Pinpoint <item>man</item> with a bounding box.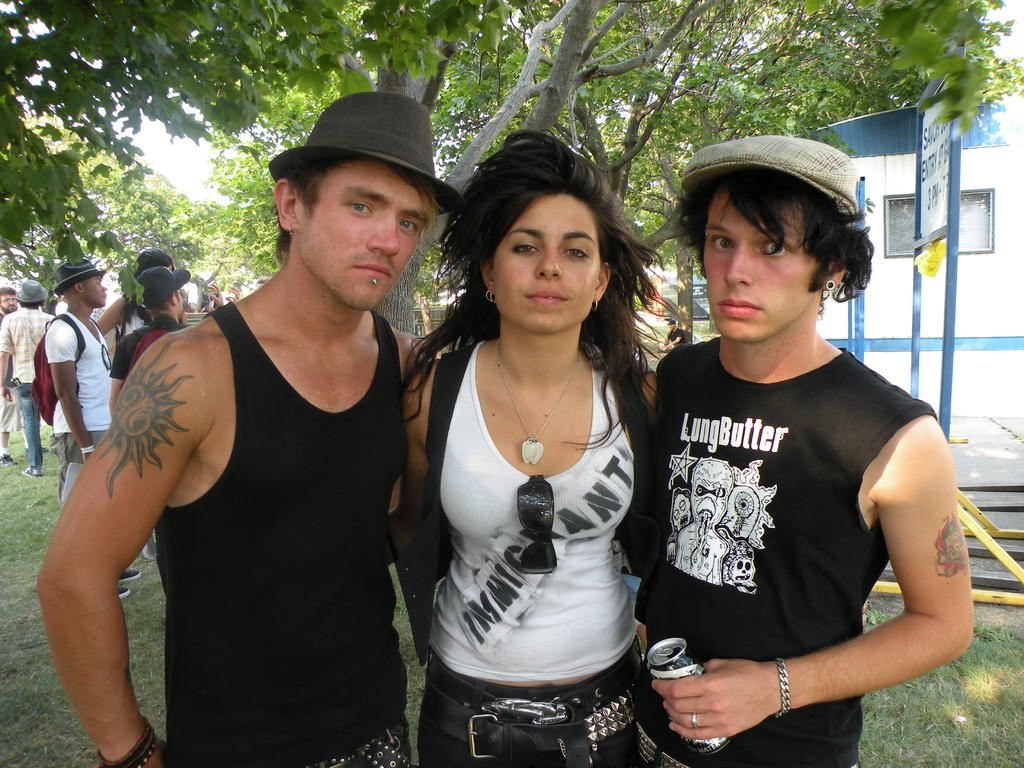
box(44, 262, 144, 601).
